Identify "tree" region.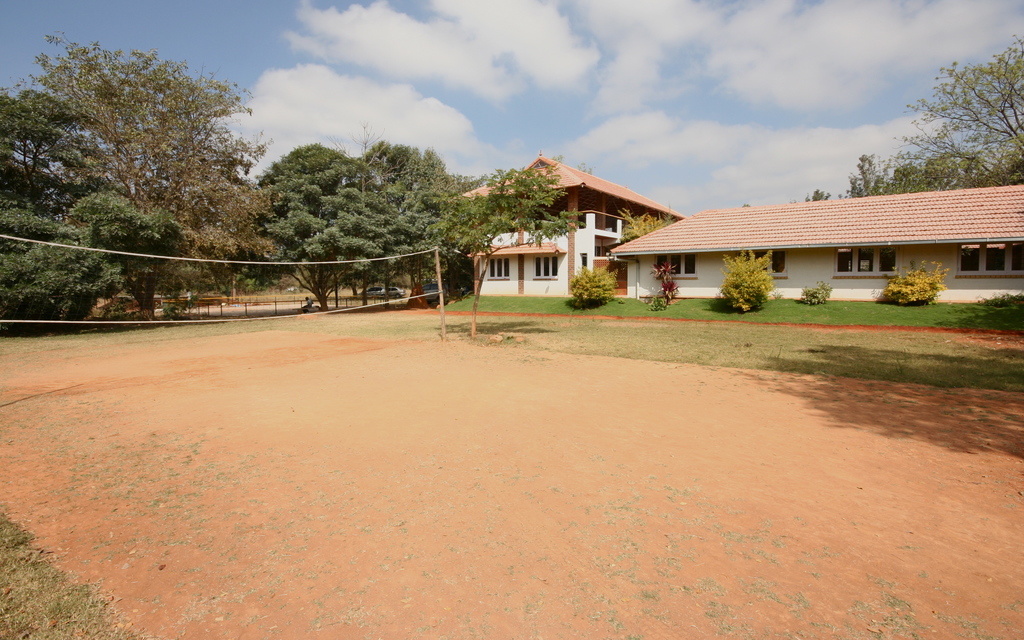
Region: <bbox>648, 266, 683, 312</bbox>.
